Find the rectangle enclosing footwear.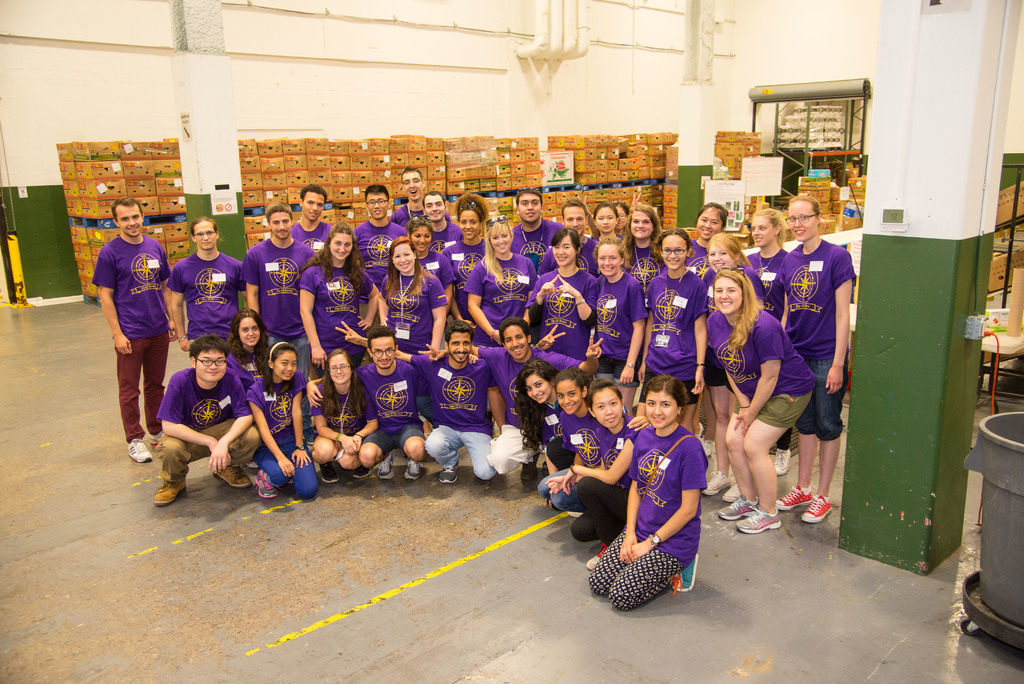
353, 463, 368, 477.
